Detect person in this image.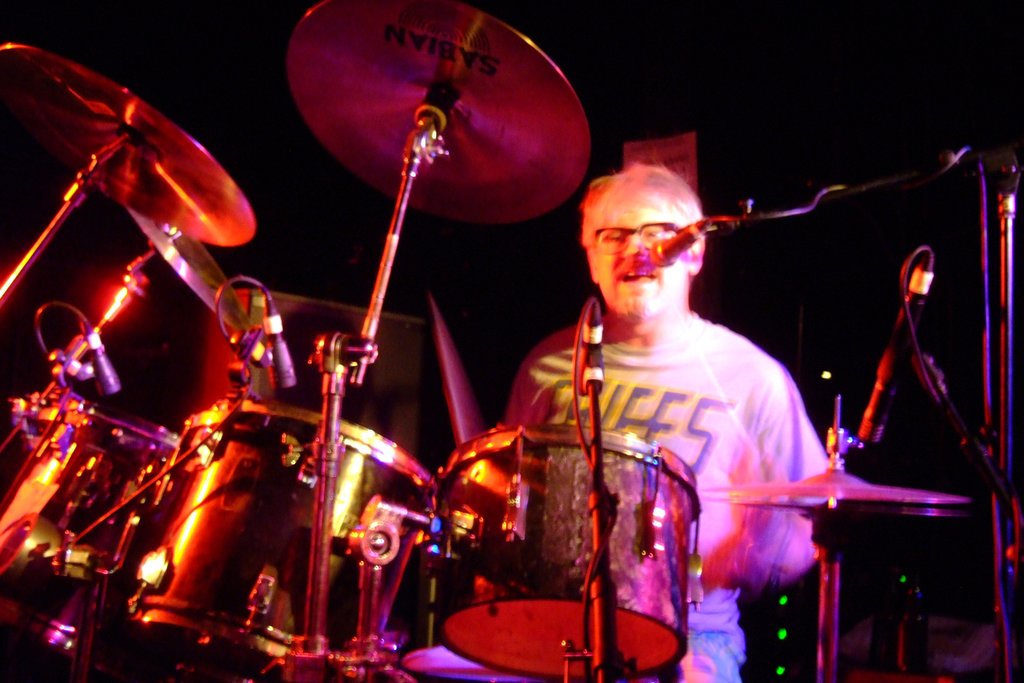
Detection: <region>500, 163, 833, 682</region>.
